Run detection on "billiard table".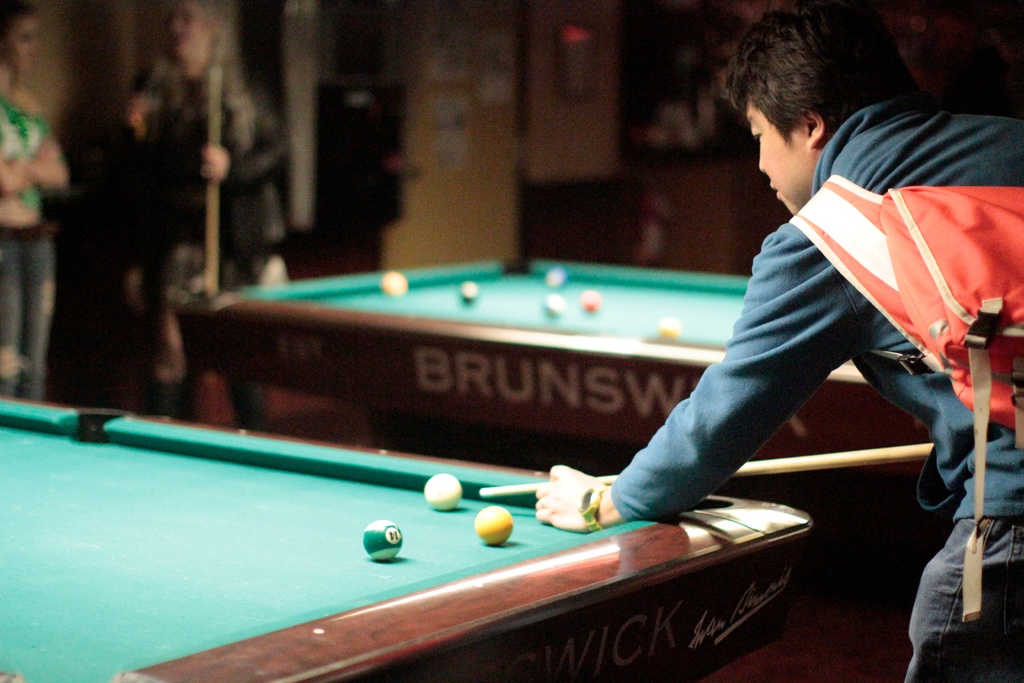
Result: detection(173, 256, 938, 483).
